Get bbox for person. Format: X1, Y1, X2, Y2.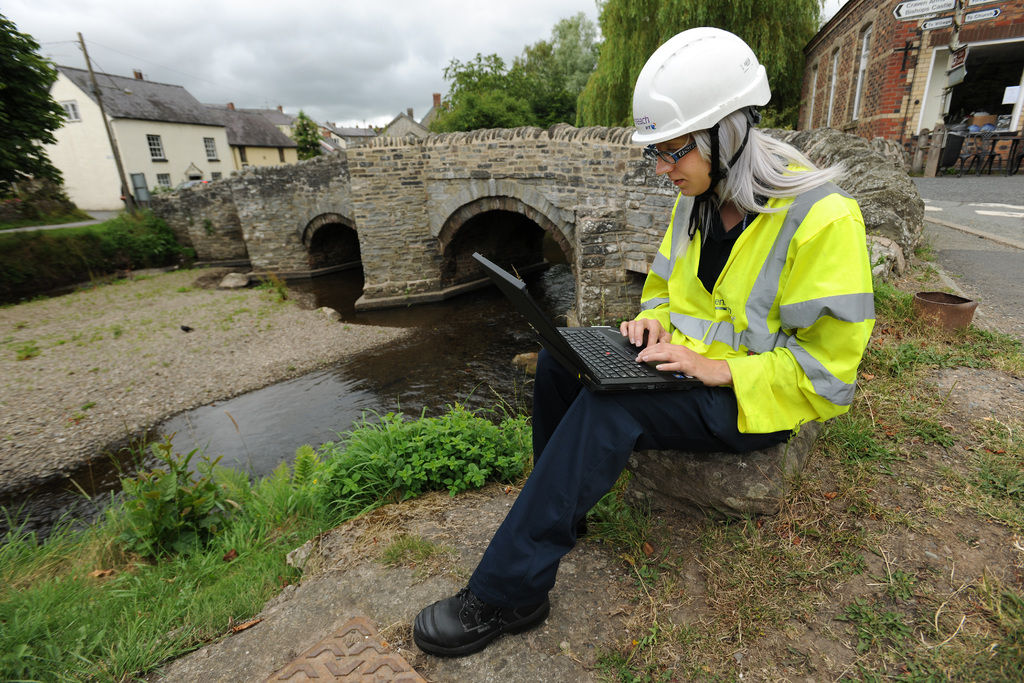
412, 28, 877, 661.
